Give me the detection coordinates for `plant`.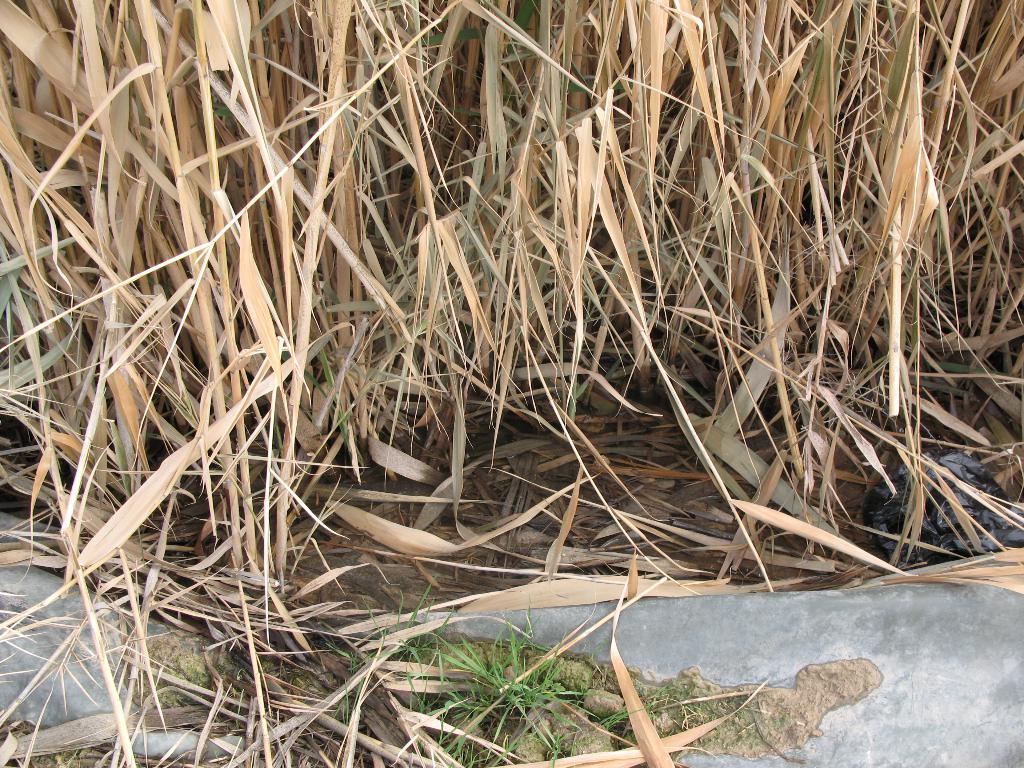
(left=401, top=621, right=610, bottom=767).
